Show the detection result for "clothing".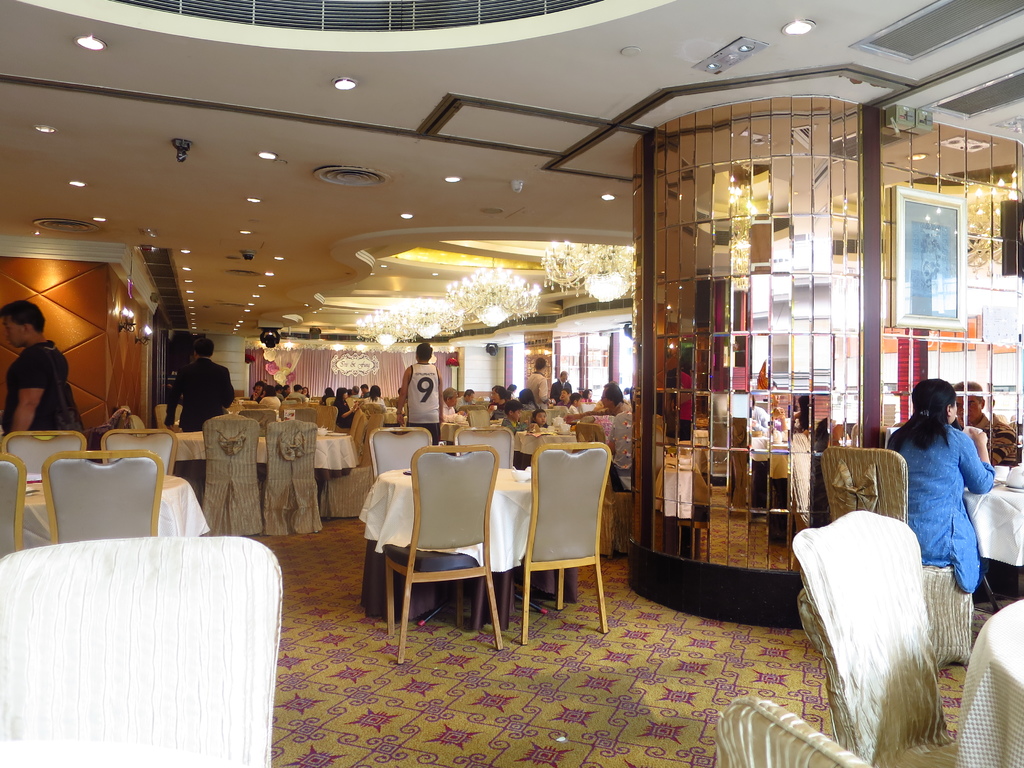
box(584, 388, 595, 404).
